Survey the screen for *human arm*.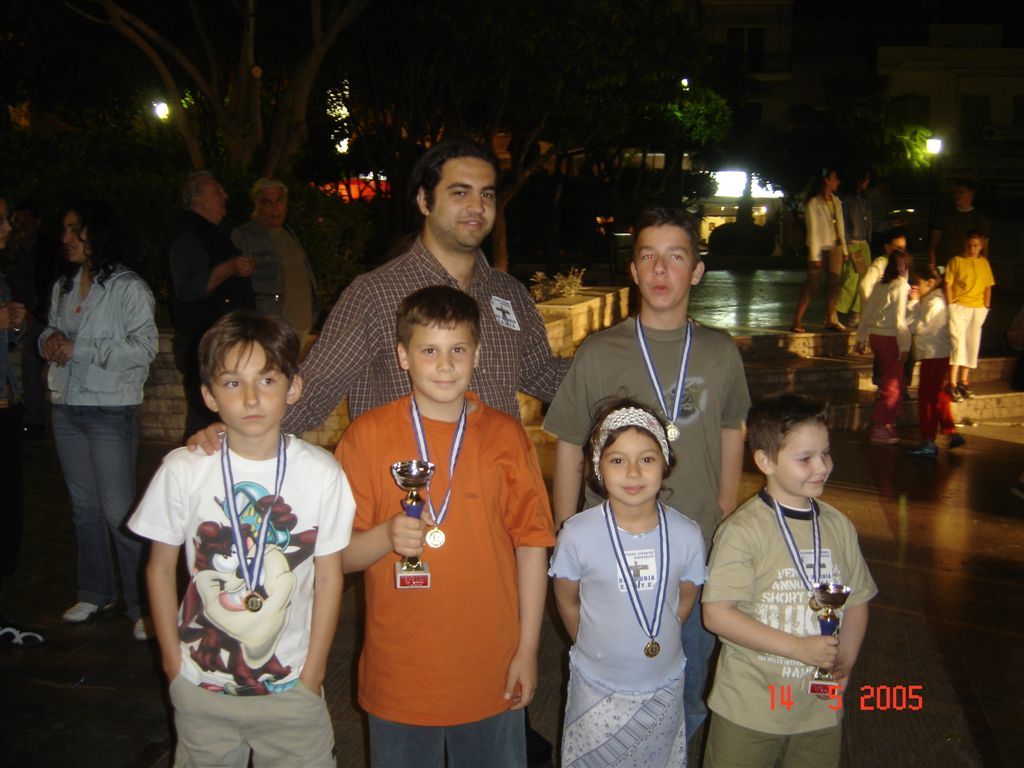
Survey found: 542,340,594,524.
